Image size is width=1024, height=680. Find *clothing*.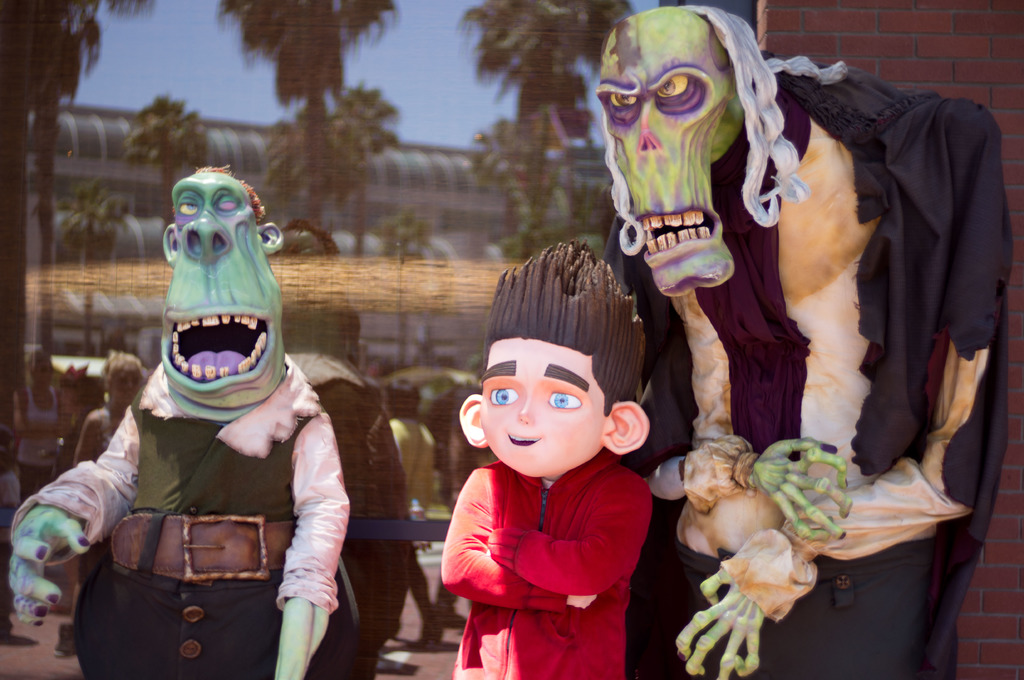
left=438, top=416, right=666, bottom=653.
